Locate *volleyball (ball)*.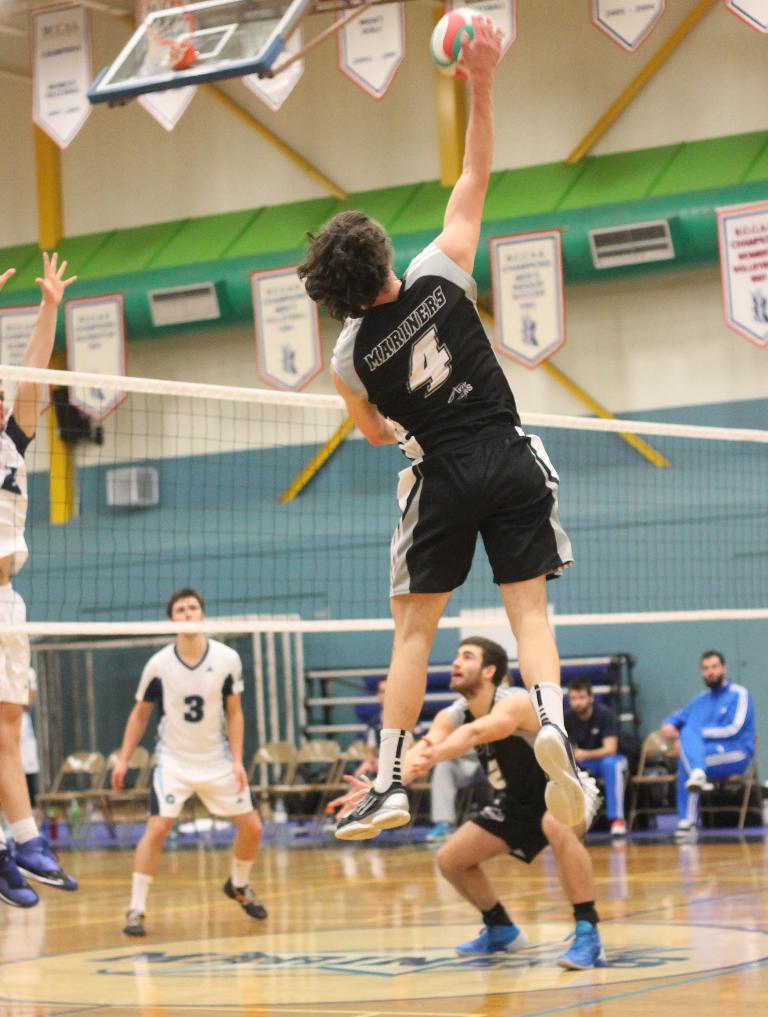
Bounding box: <region>429, 1, 507, 81</region>.
